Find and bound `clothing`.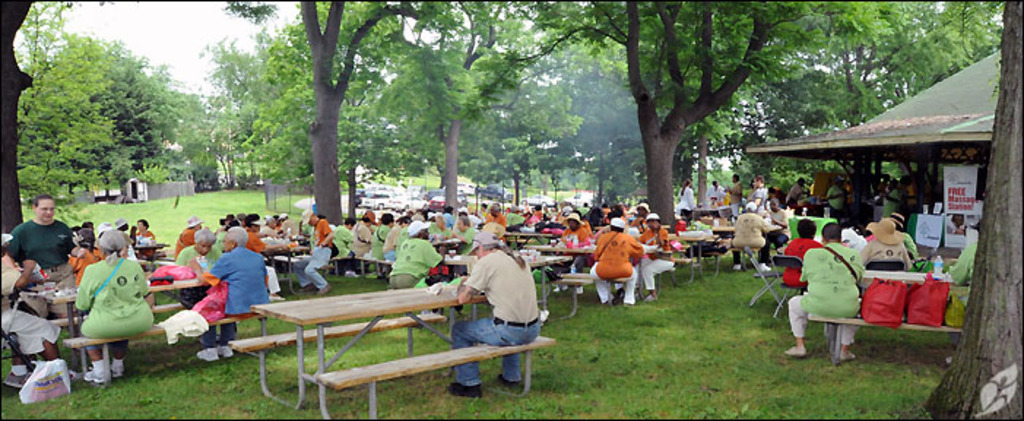
Bound: [x1=751, y1=183, x2=768, y2=213].
